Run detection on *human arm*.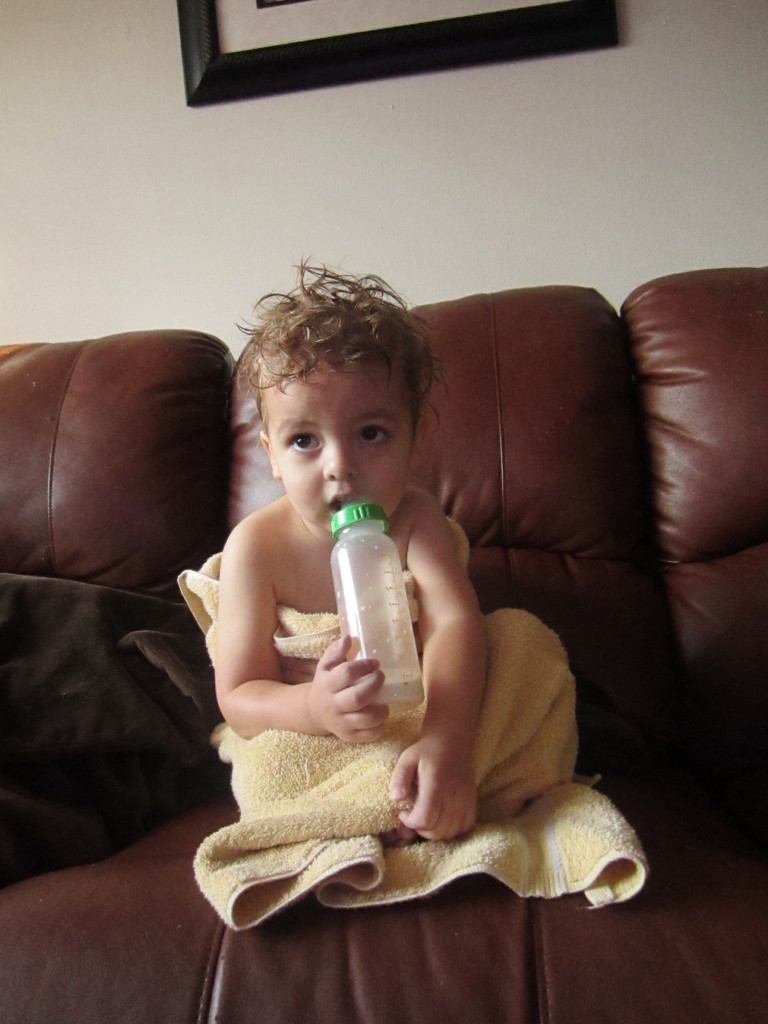
Result: (387,514,484,839).
